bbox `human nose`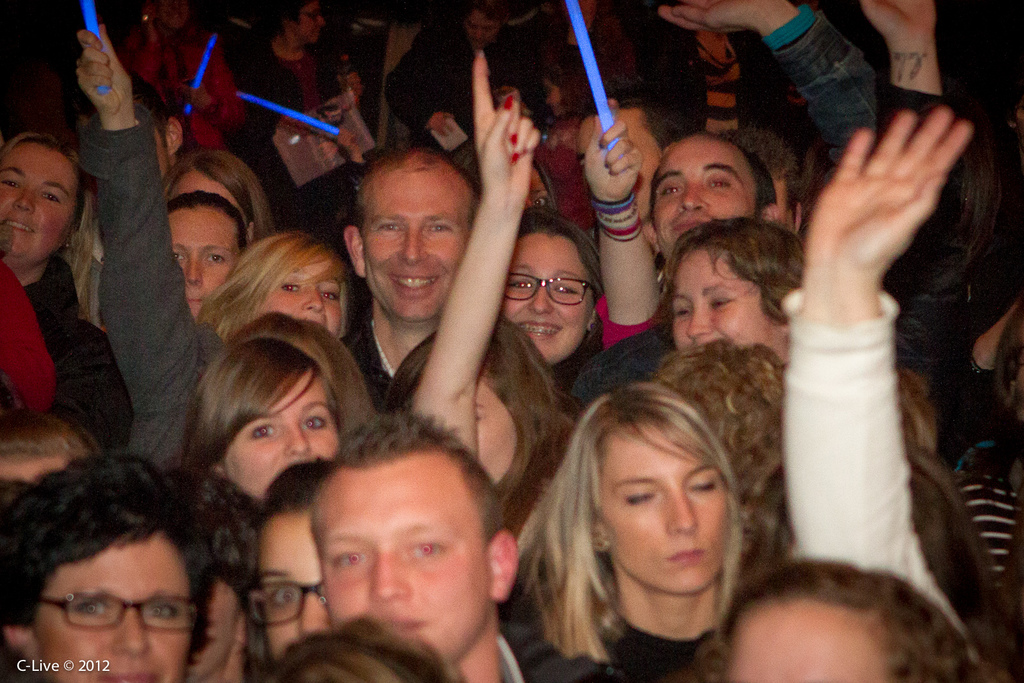
box=[668, 485, 699, 534]
